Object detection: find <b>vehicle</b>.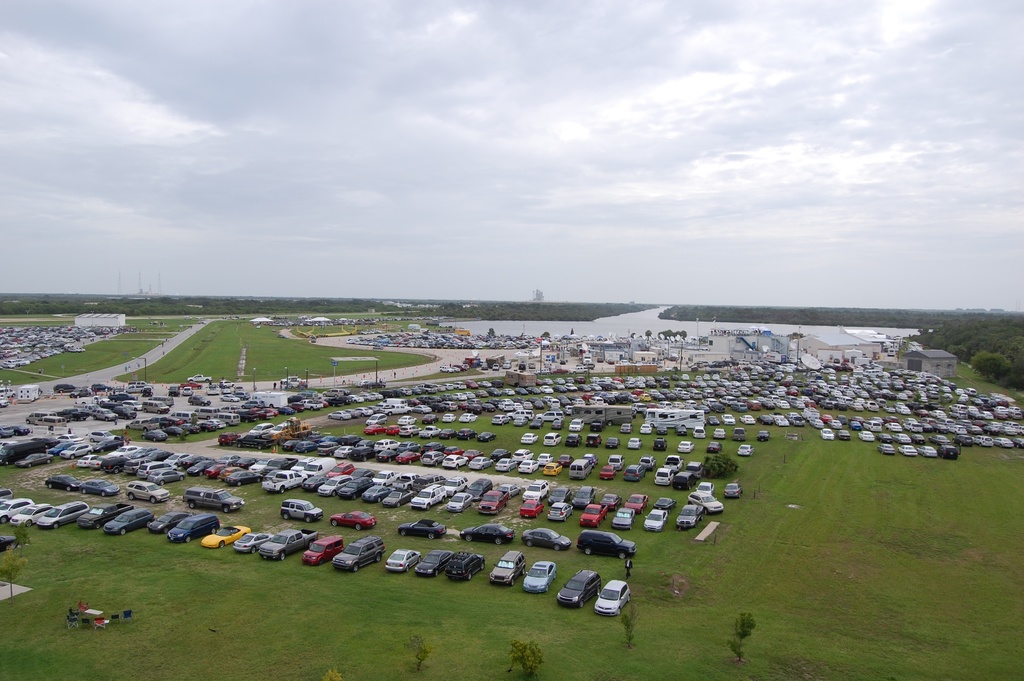
<box>0,388,16,395</box>.
